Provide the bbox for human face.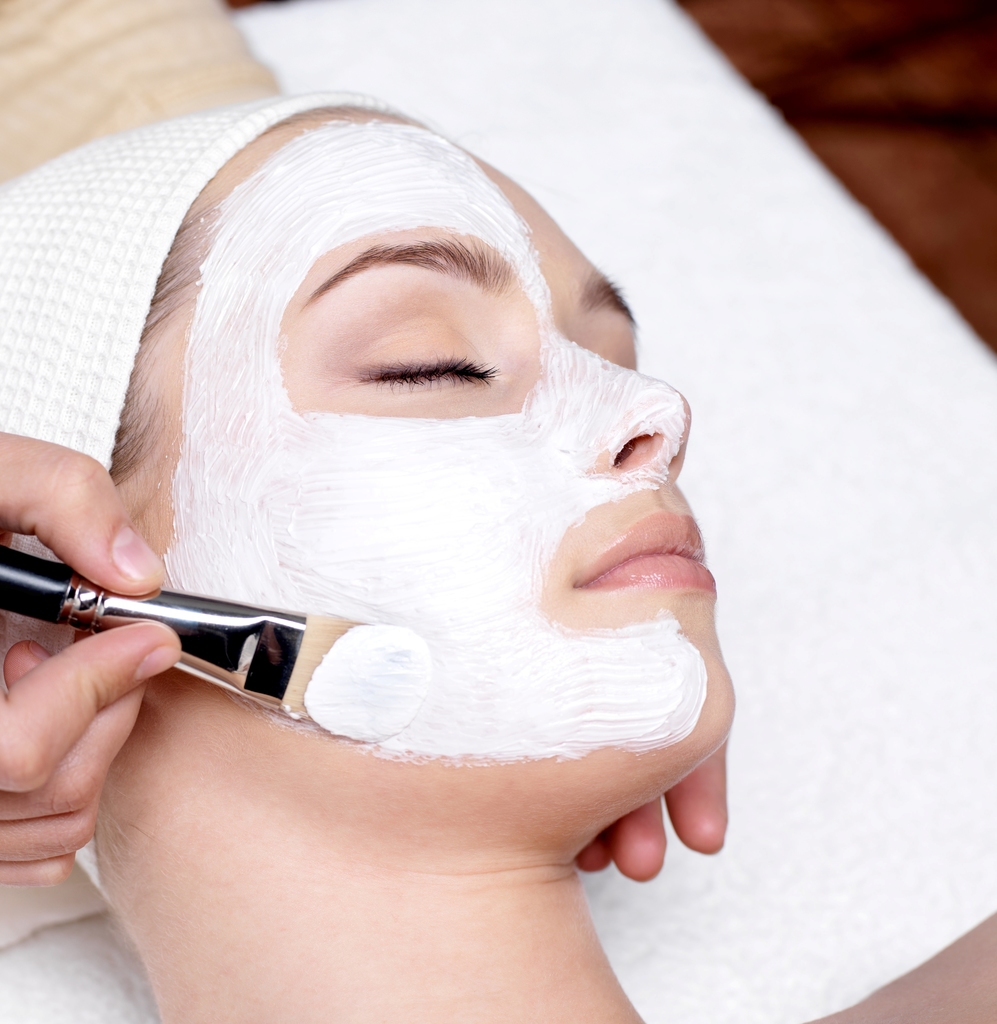
(120,104,701,758).
